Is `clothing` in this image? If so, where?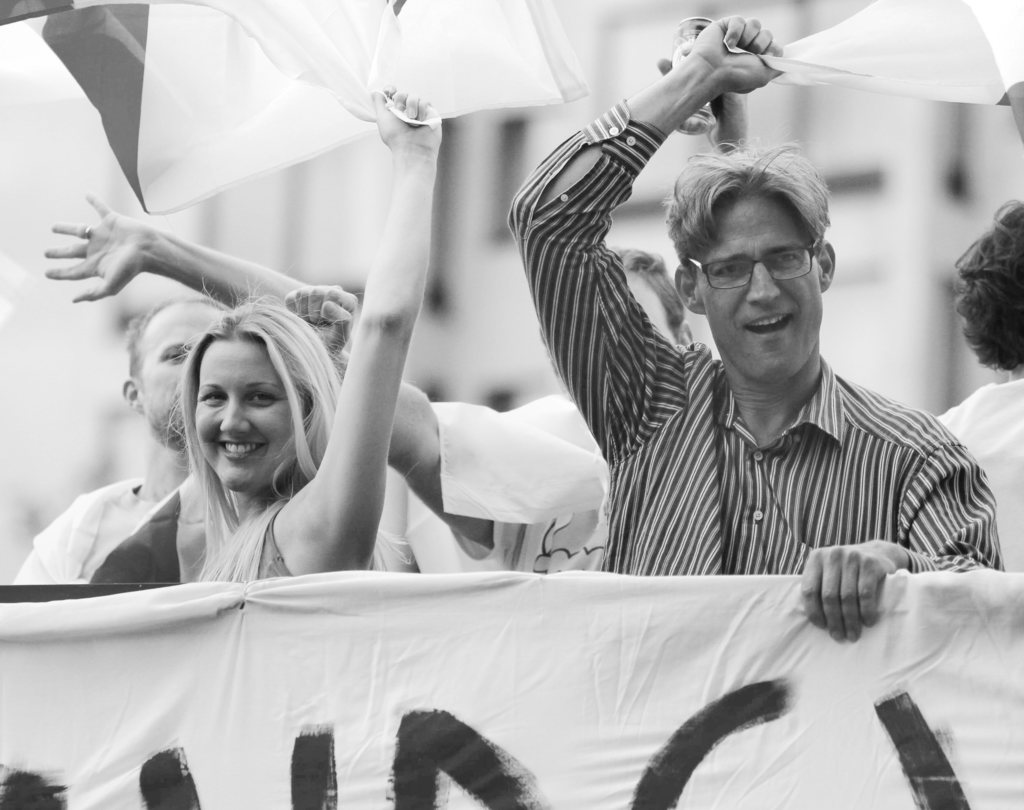
Yes, at 936/380/1023/576.
